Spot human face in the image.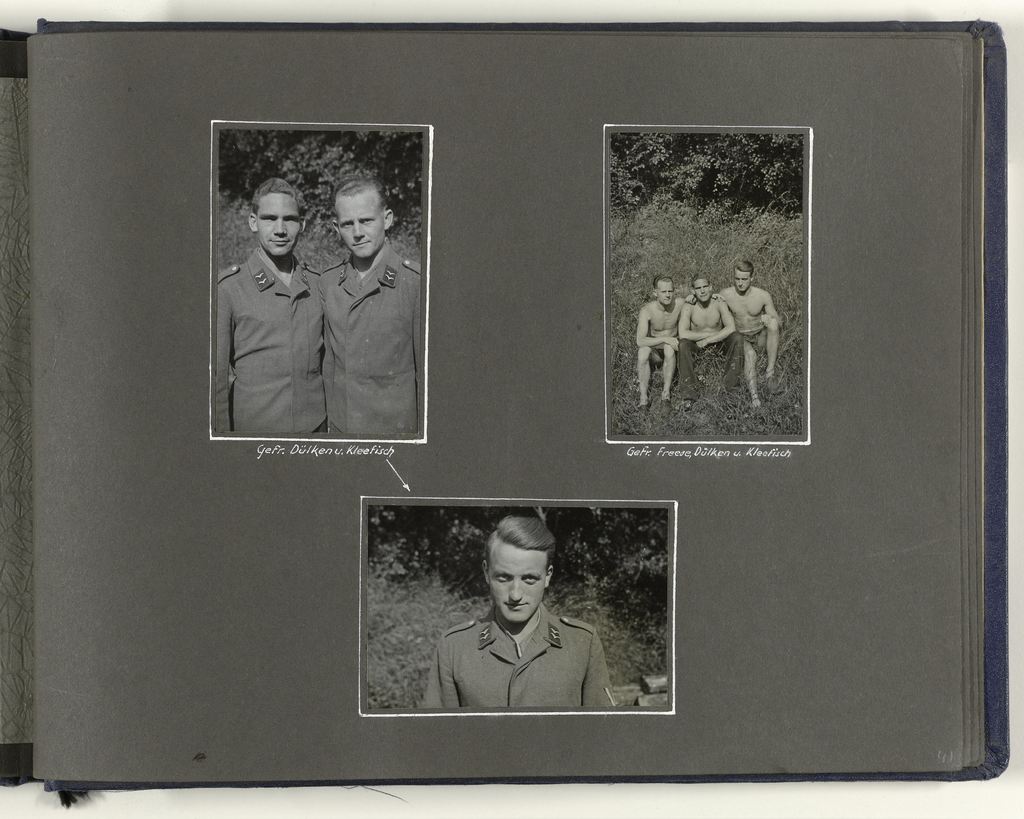
human face found at <box>659,282,675,310</box>.
